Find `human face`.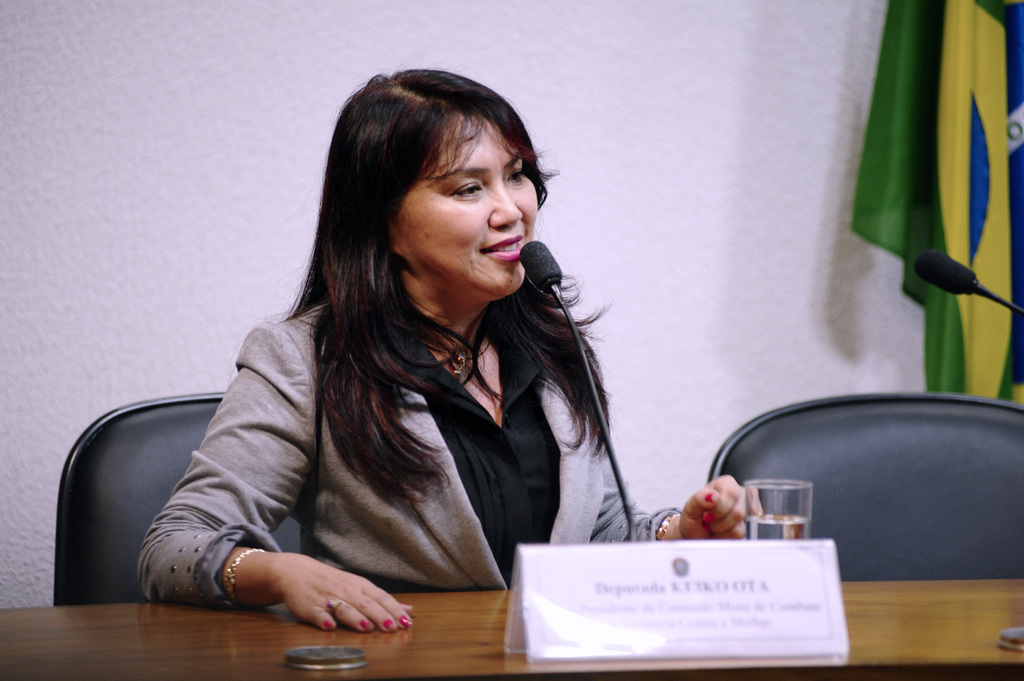
398, 124, 540, 291.
